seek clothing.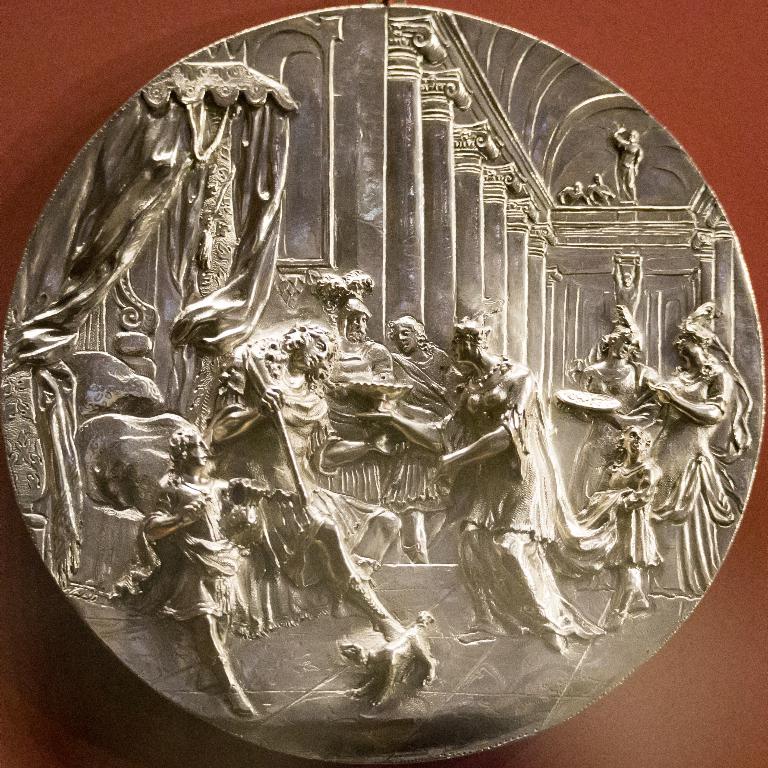
locate(103, 485, 312, 636).
